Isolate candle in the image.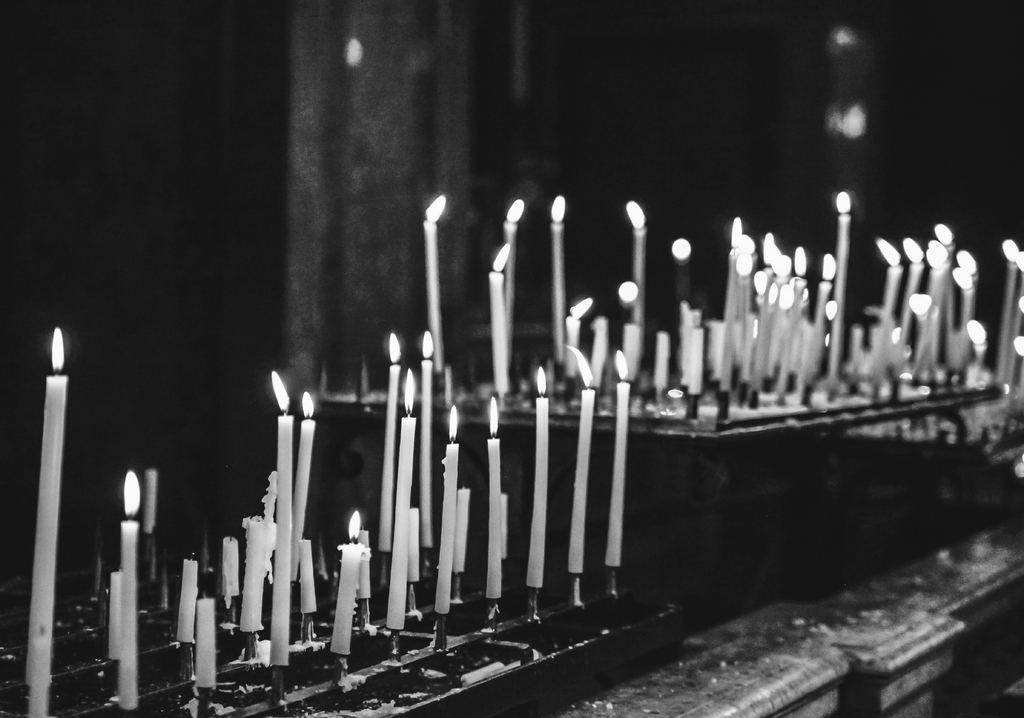
Isolated region: (487, 393, 503, 598).
